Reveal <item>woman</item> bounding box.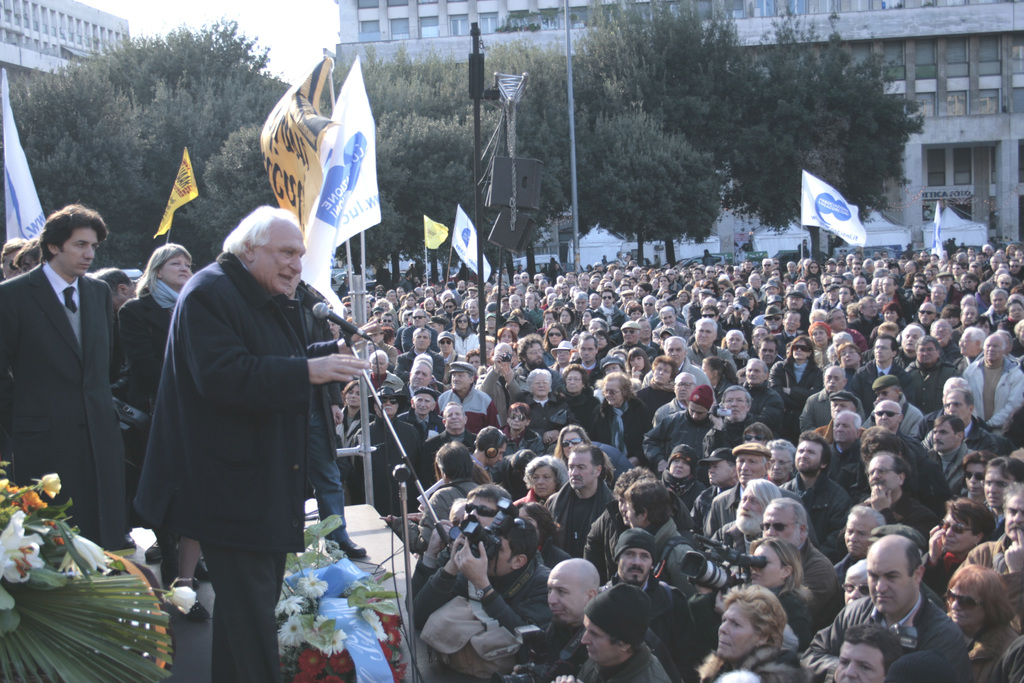
Revealed: BBox(724, 541, 820, 655).
